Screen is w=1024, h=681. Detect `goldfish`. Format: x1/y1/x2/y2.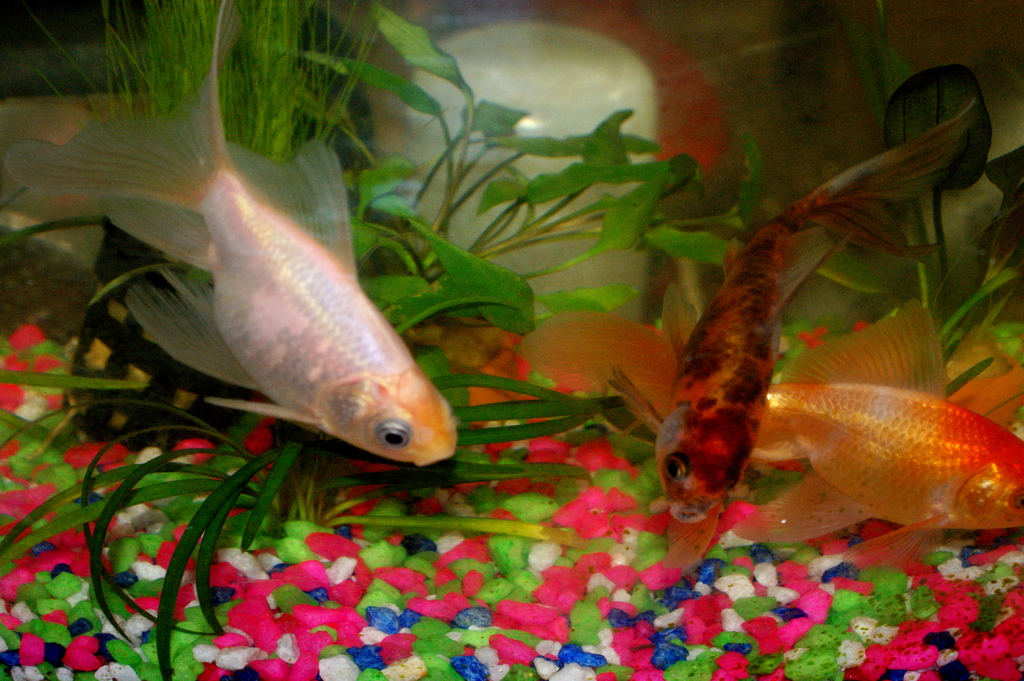
653/57/996/525.
